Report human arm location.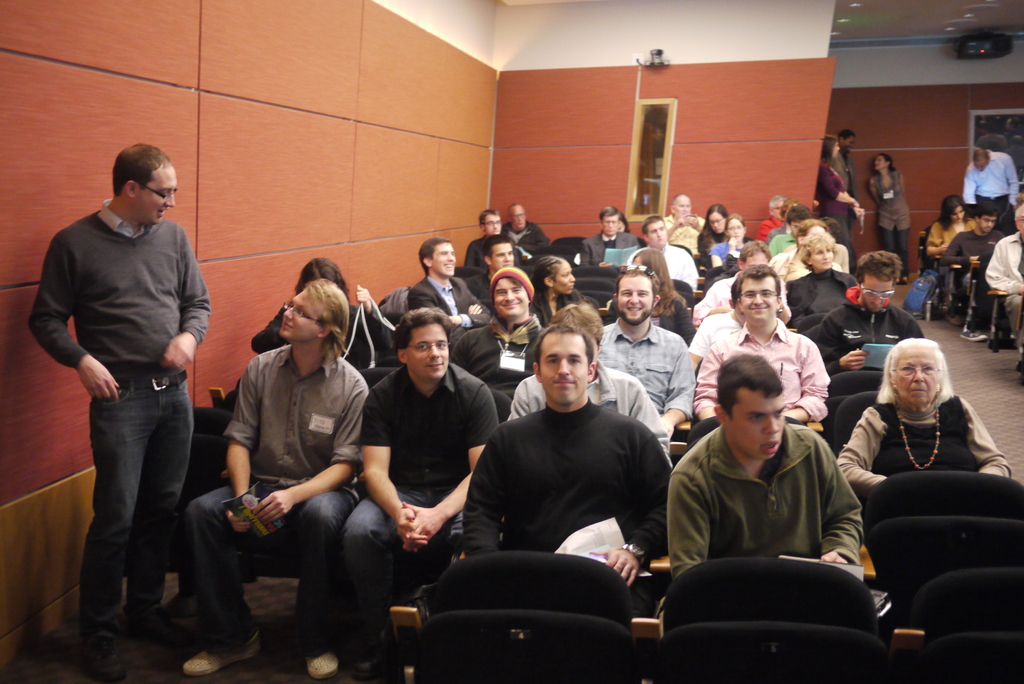
Report: bbox=[1002, 149, 1023, 204].
